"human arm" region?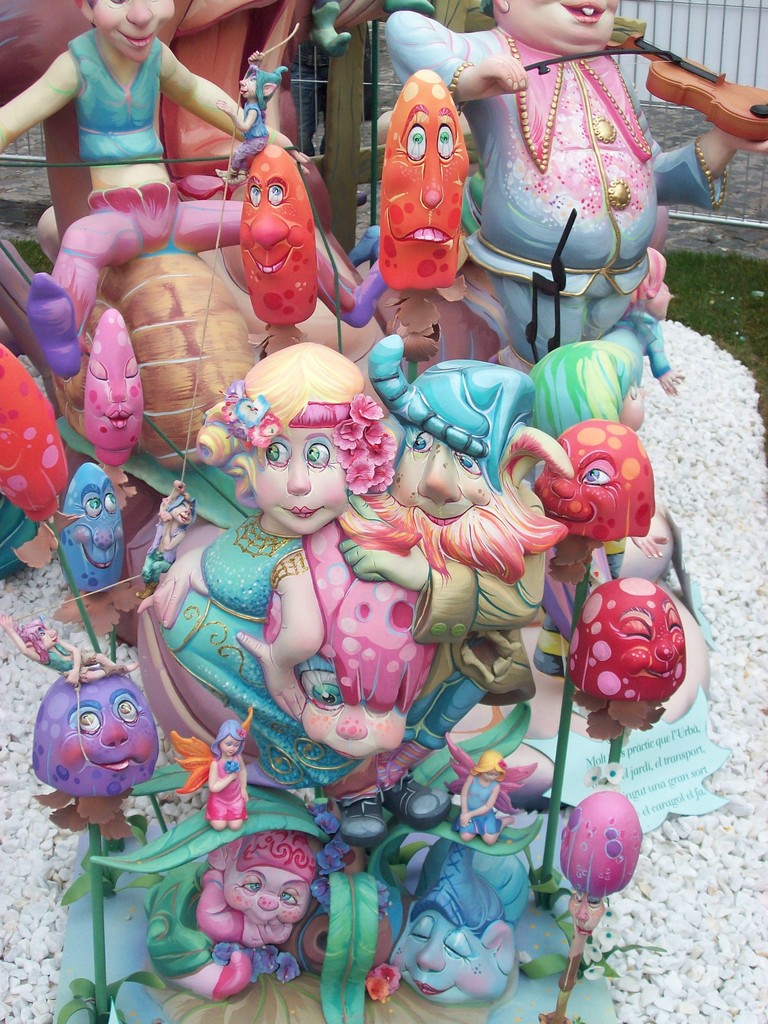
crop(630, 534, 672, 559)
